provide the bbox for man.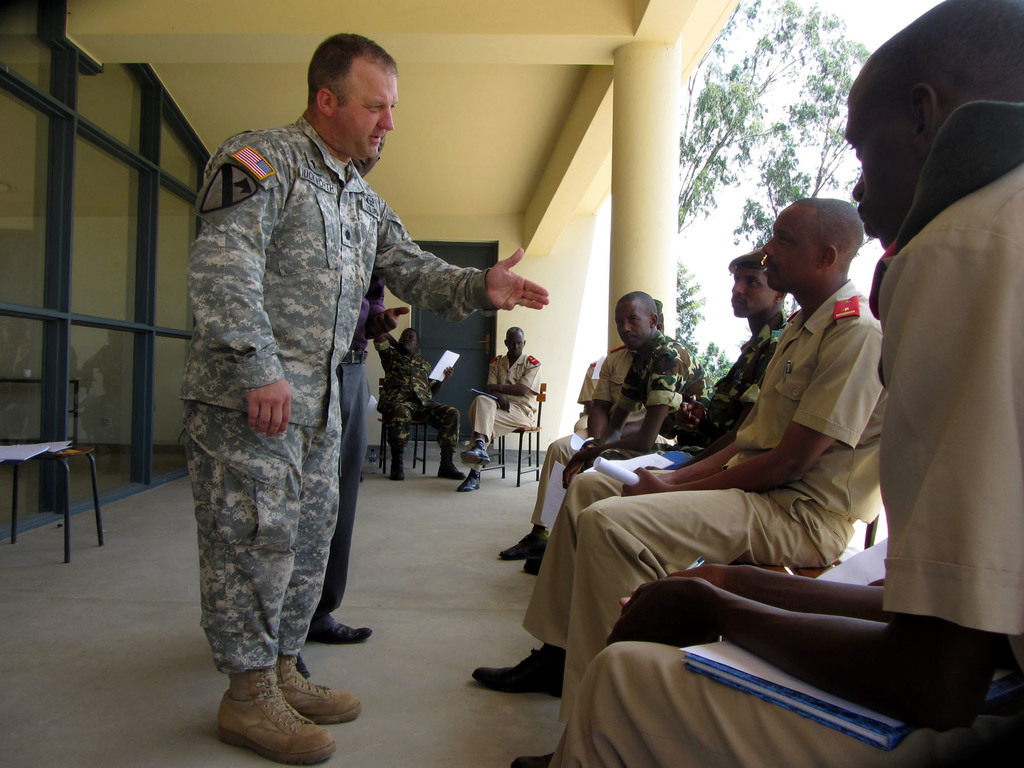
box=[456, 324, 552, 497].
